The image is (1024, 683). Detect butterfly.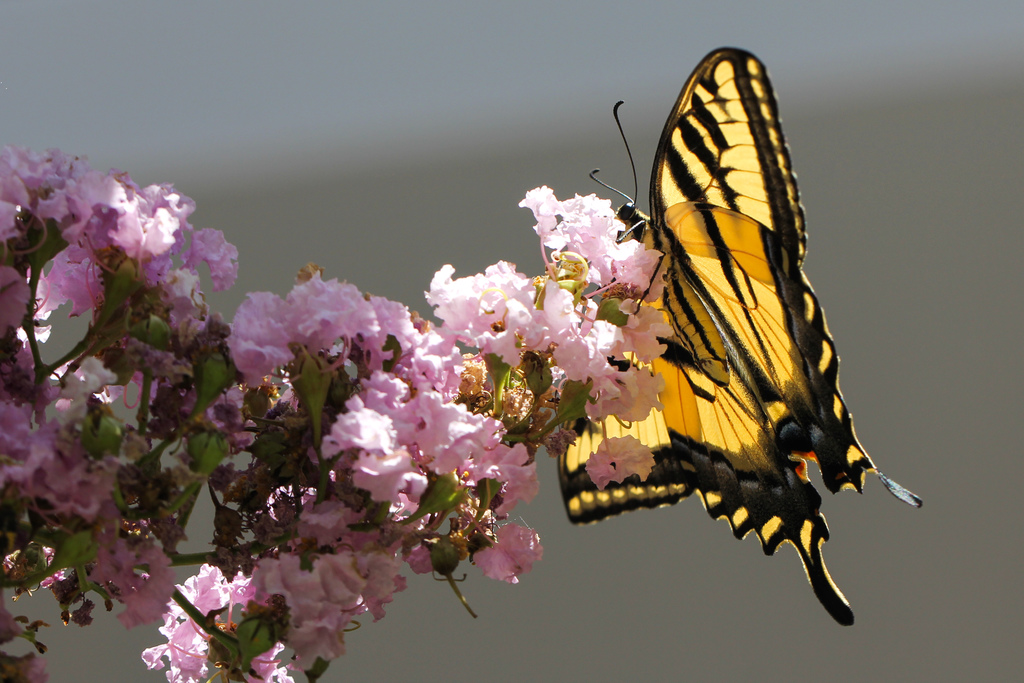
Detection: detection(541, 67, 882, 637).
